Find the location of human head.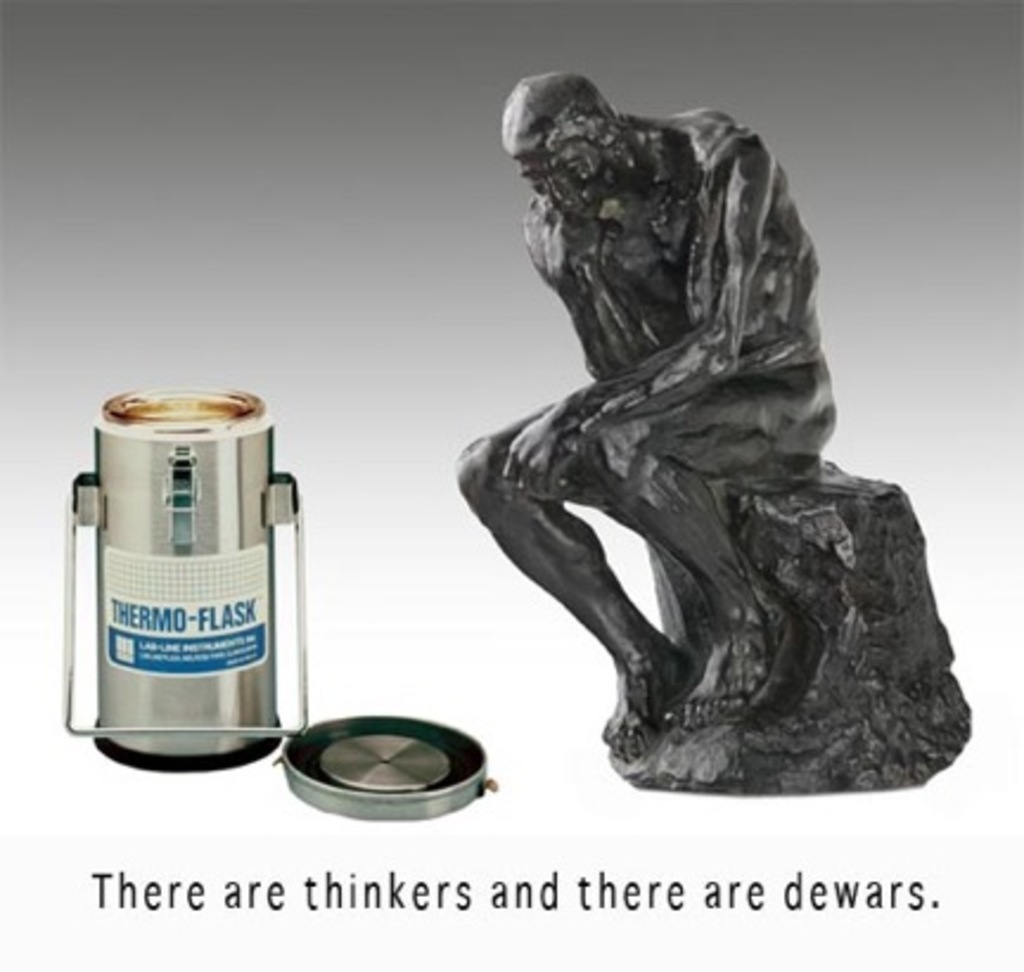
Location: pyautogui.locateOnScreen(500, 71, 616, 218).
